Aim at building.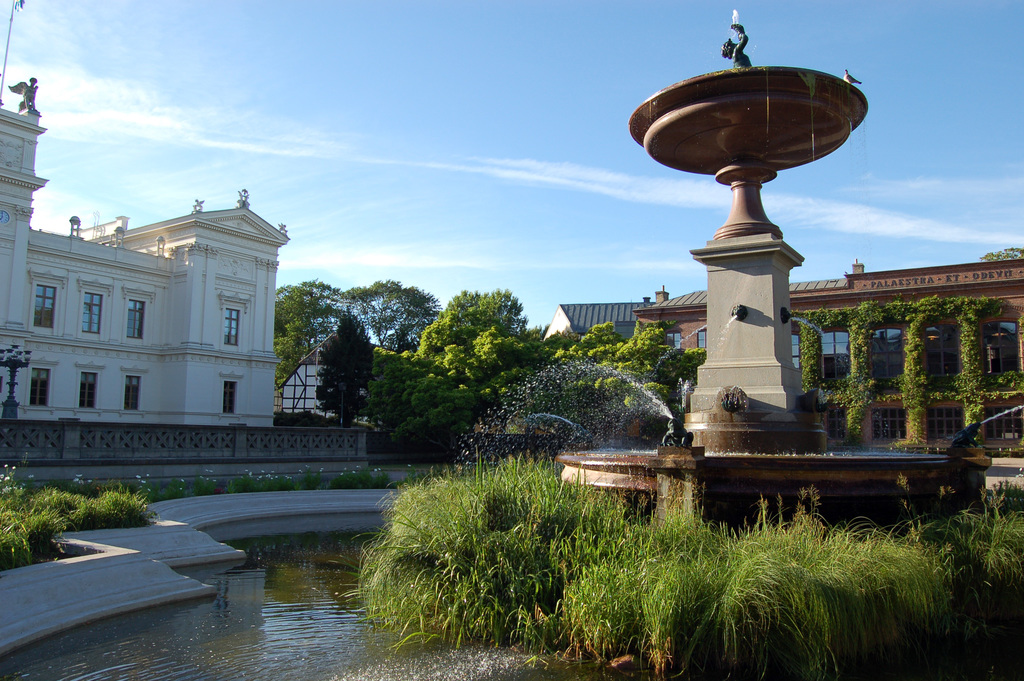
Aimed at [x1=539, y1=300, x2=650, y2=340].
